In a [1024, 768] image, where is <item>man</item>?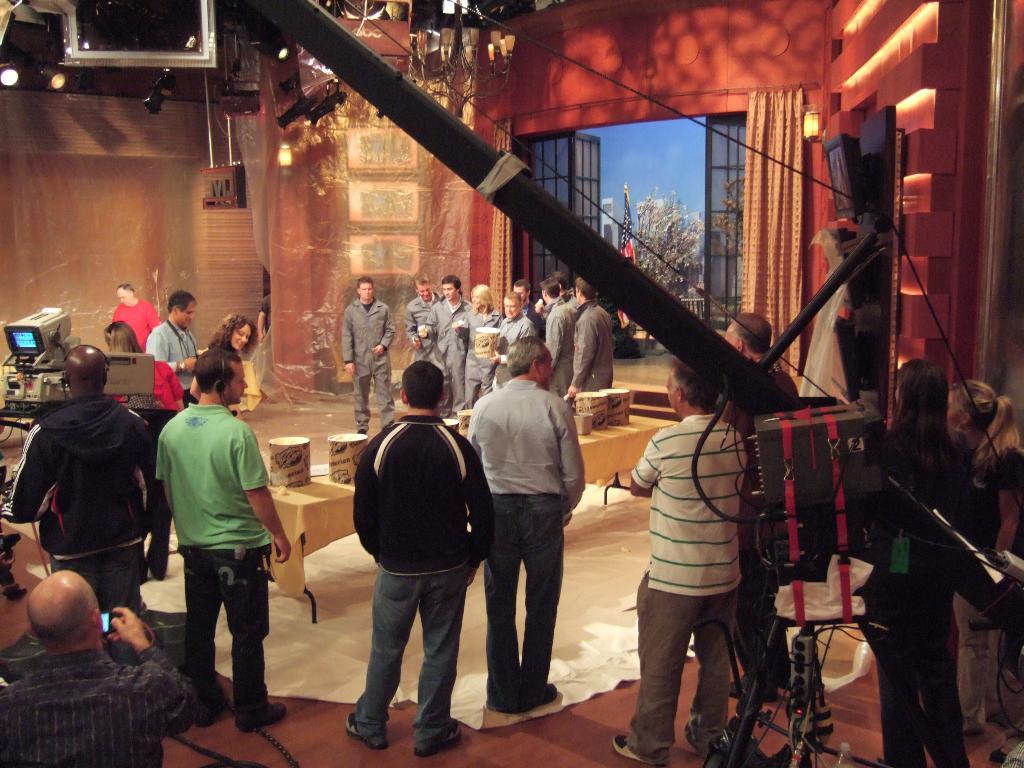
left=462, top=348, right=586, bottom=724.
